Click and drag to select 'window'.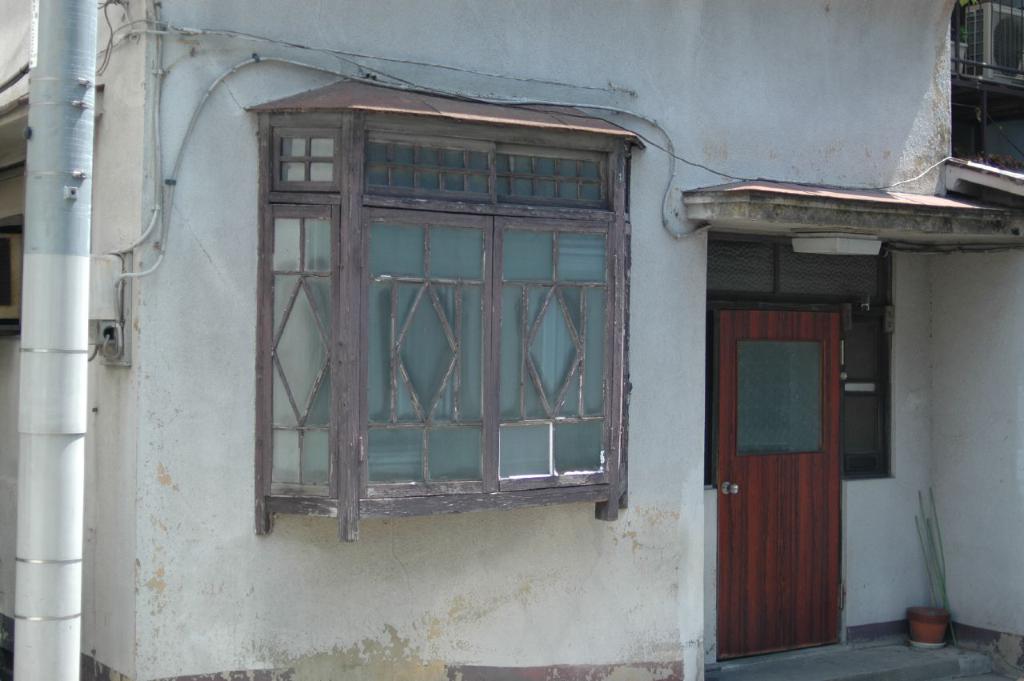
Selection: <bbox>251, 114, 634, 529</bbox>.
